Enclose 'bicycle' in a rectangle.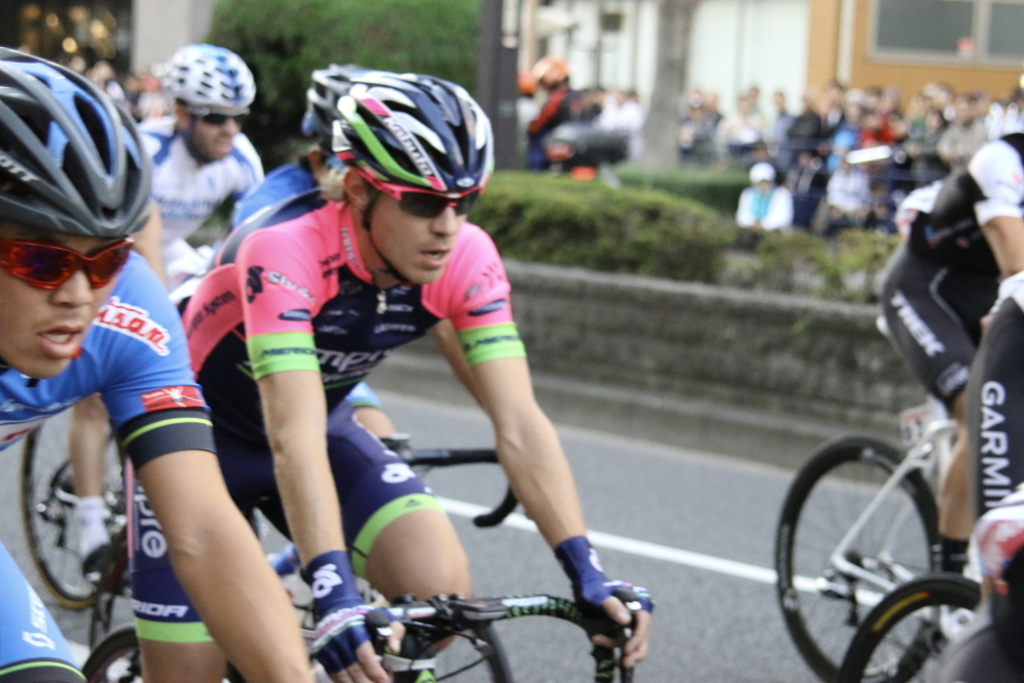
x1=831 y1=570 x2=1023 y2=682.
